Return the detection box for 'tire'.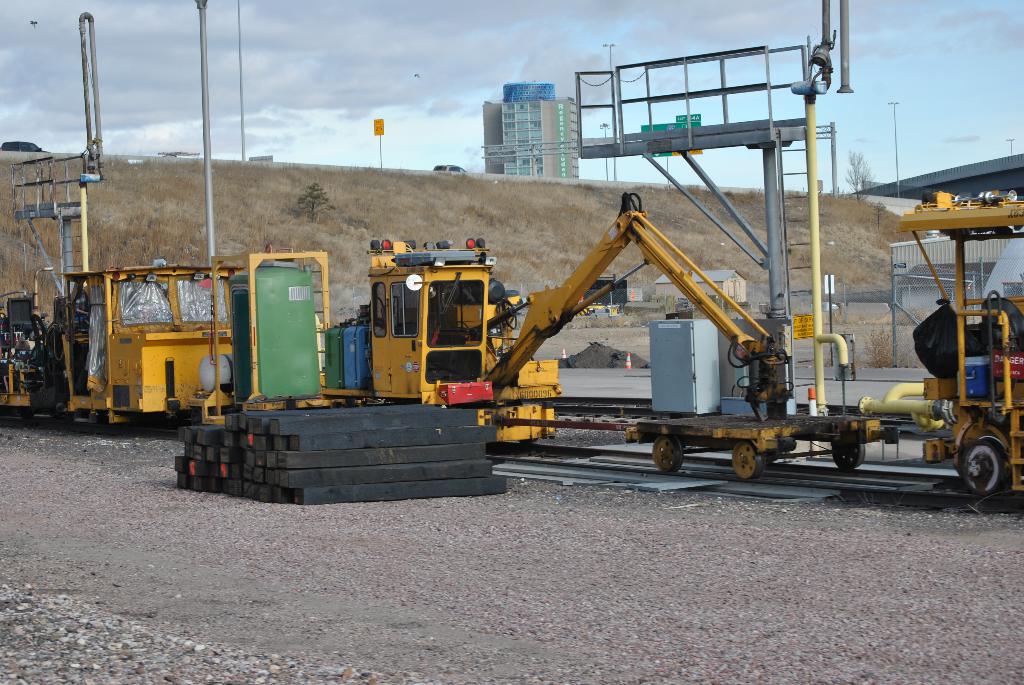
(x1=652, y1=437, x2=683, y2=471).
